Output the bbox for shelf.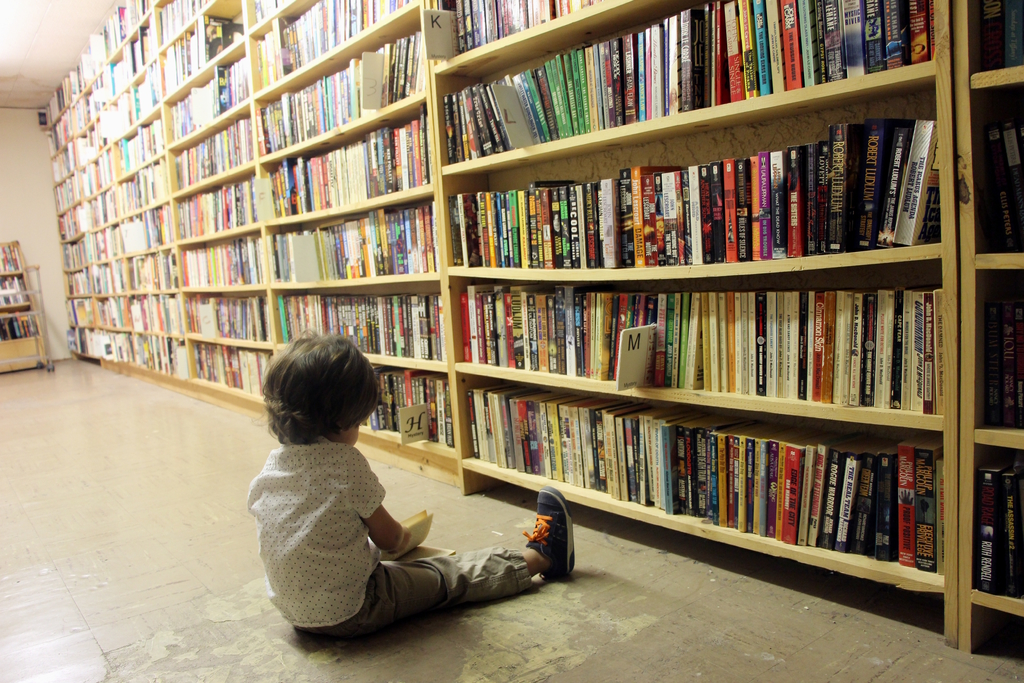
[left=78, top=149, right=112, bottom=199].
